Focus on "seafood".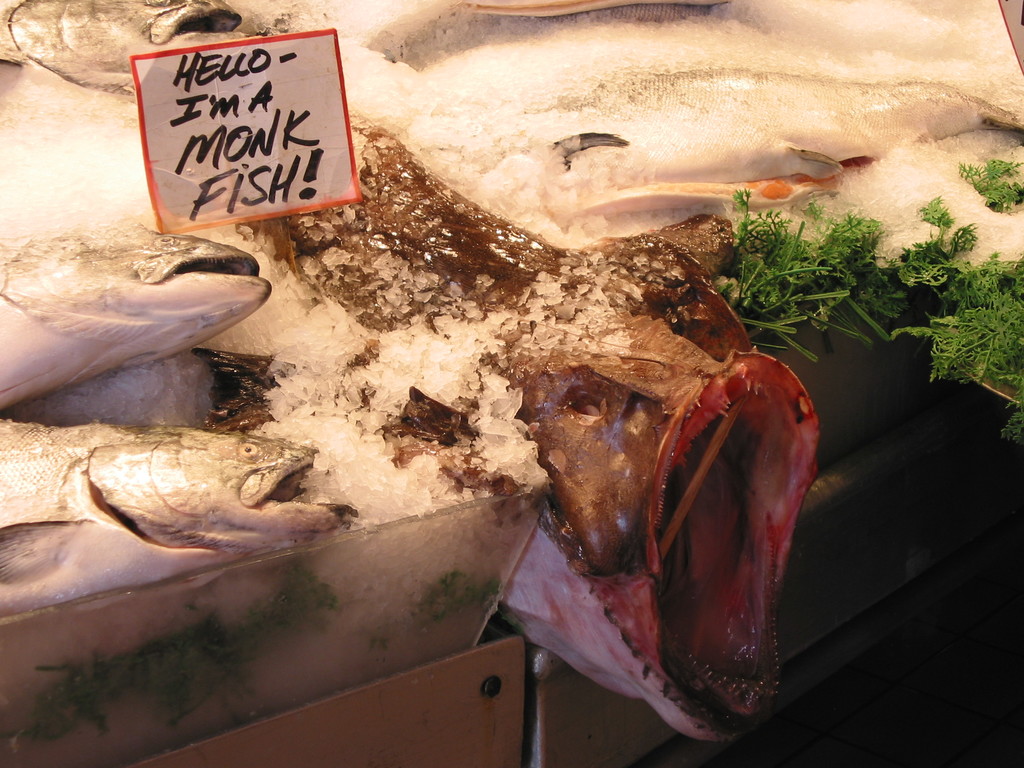
Focused at box=[0, 0, 1023, 745].
